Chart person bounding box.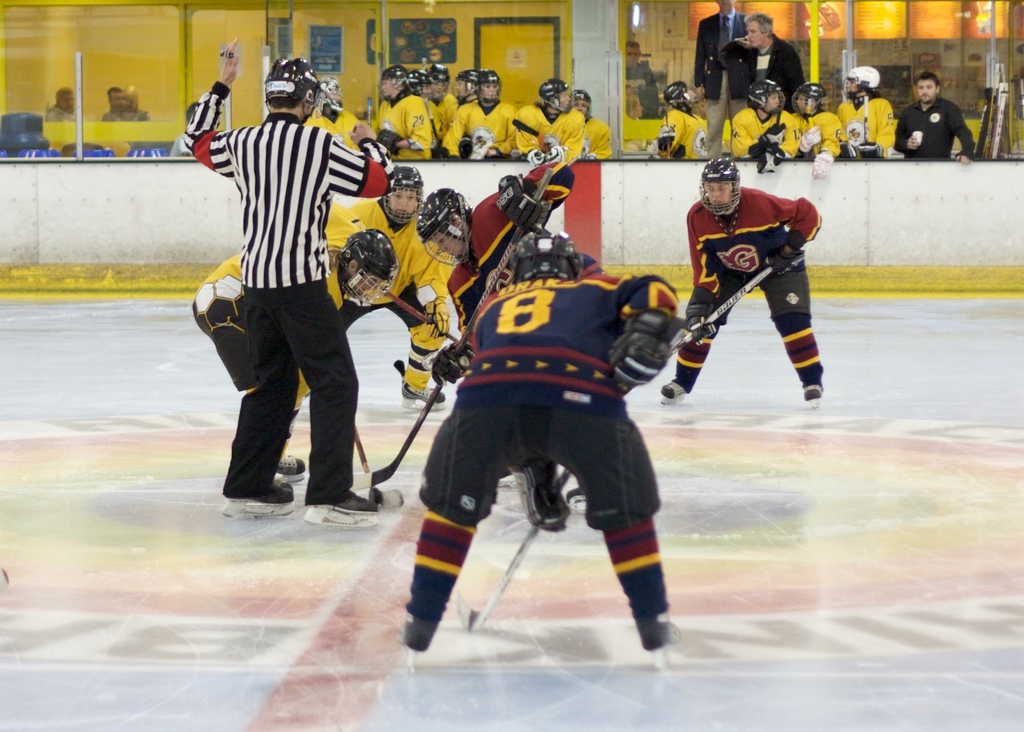
Charted: [x1=174, y1=38, x2=390, y2=526].
